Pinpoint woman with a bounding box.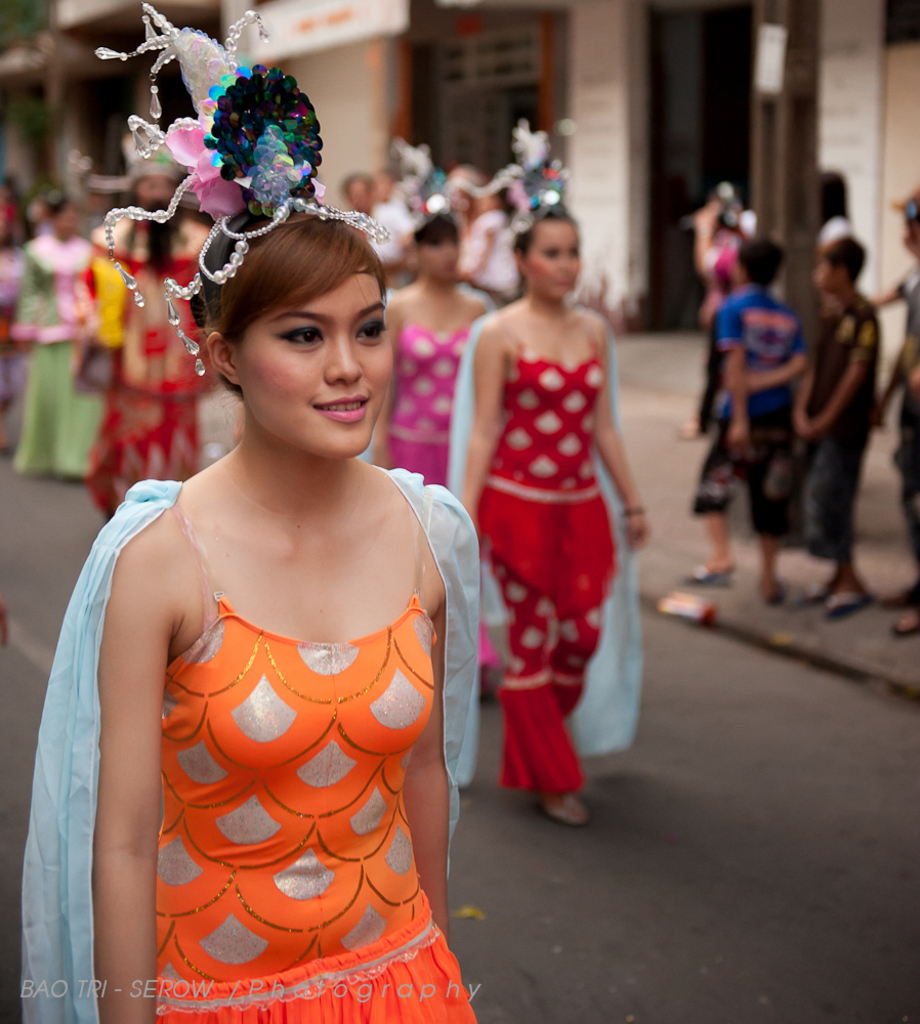
select_region(442, 127, 645, 834).
